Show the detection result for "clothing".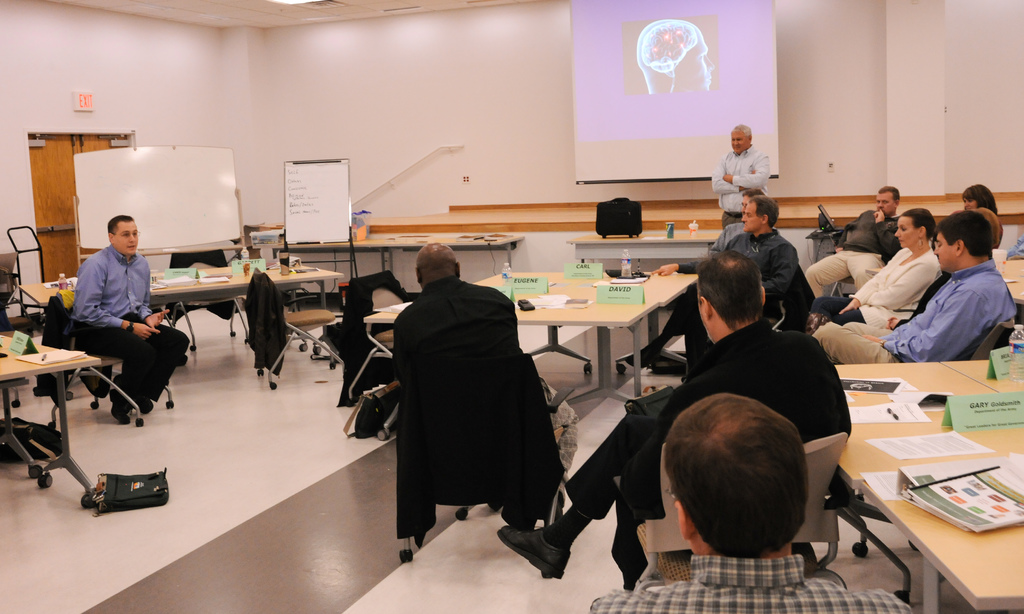
detection(388, 270, 554, 529).
